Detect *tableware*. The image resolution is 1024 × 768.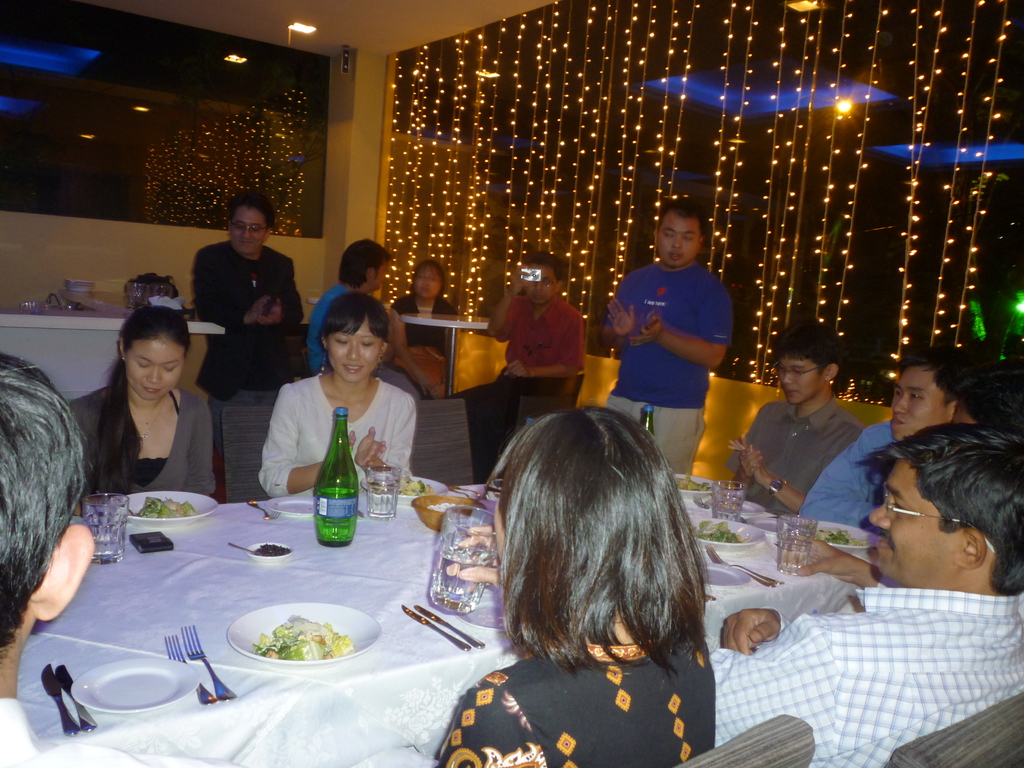
detection(701, 558, 753, 590).
